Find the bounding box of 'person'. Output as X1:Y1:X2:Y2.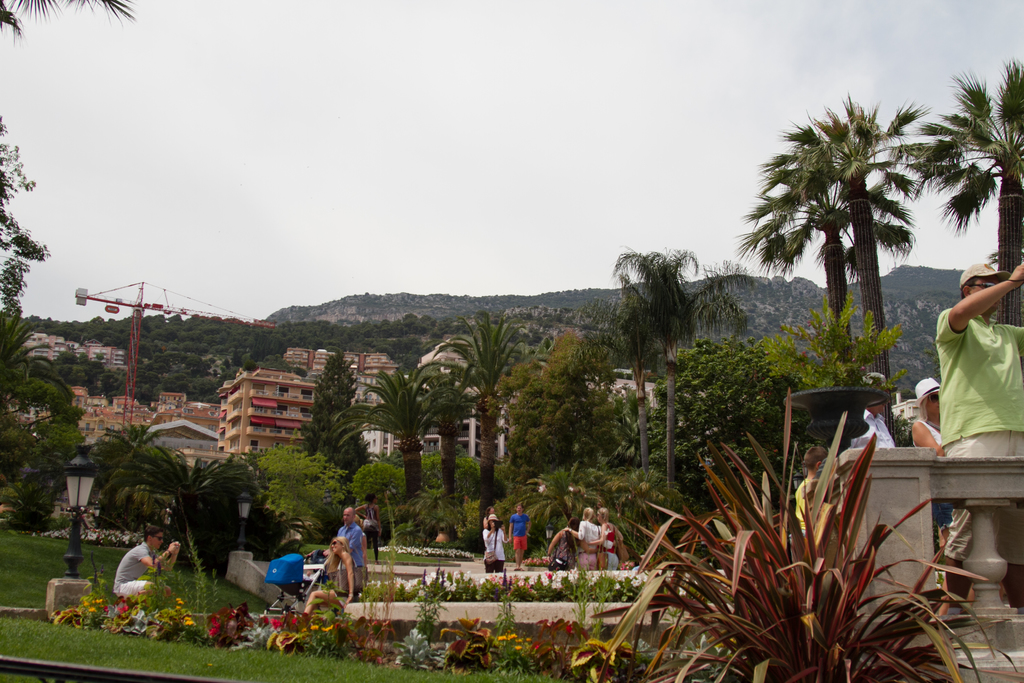
932:257:1023:620.
